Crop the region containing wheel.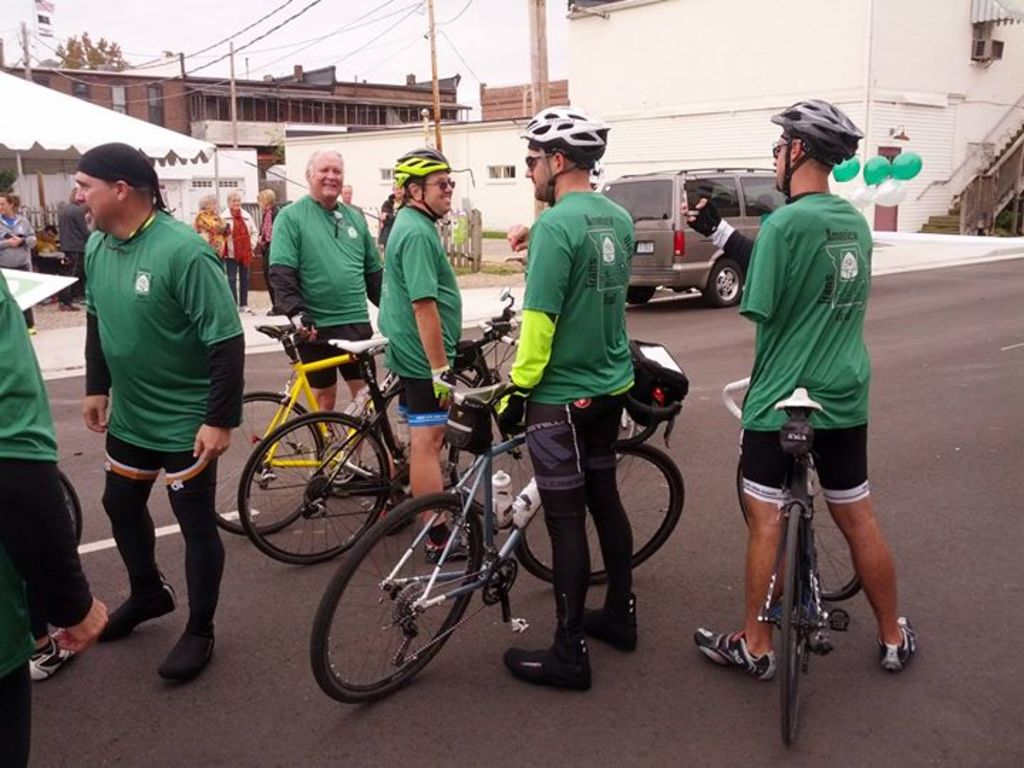
Crop region: (630,284,657,304).
